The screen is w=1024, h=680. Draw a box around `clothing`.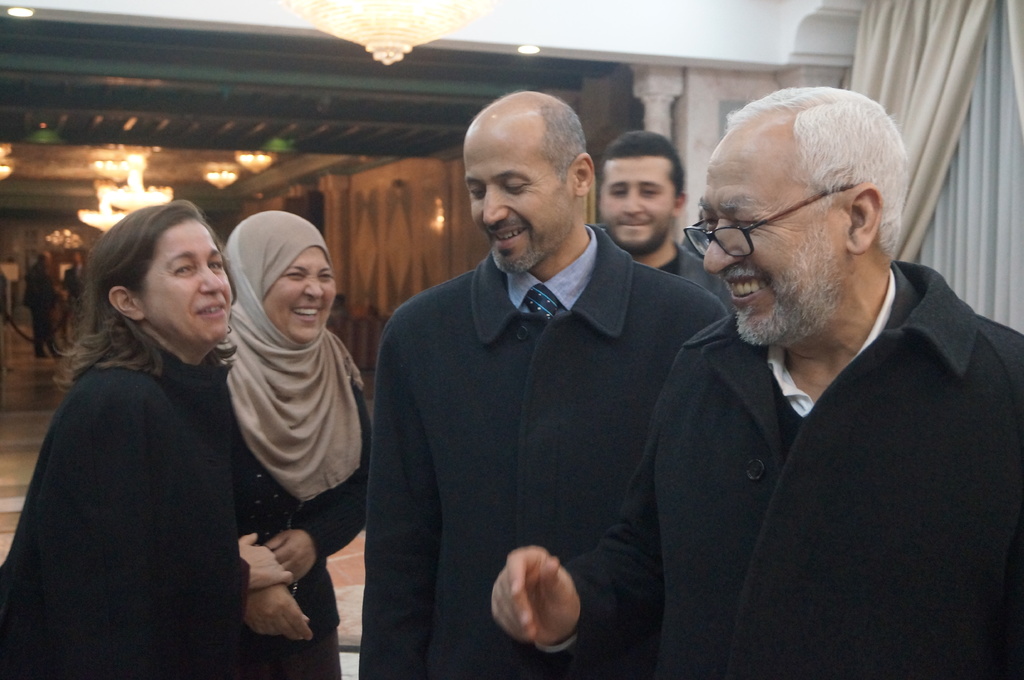
bbox=[63, 264, 87, 330].
